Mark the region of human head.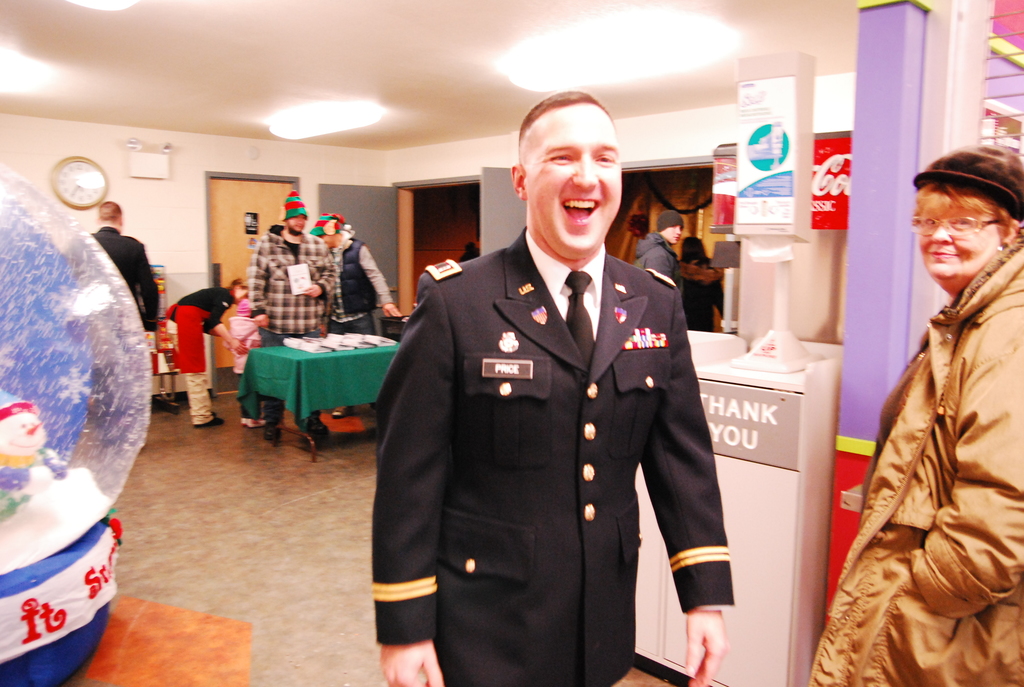
Region: locate(286, 199, 311, 237).
